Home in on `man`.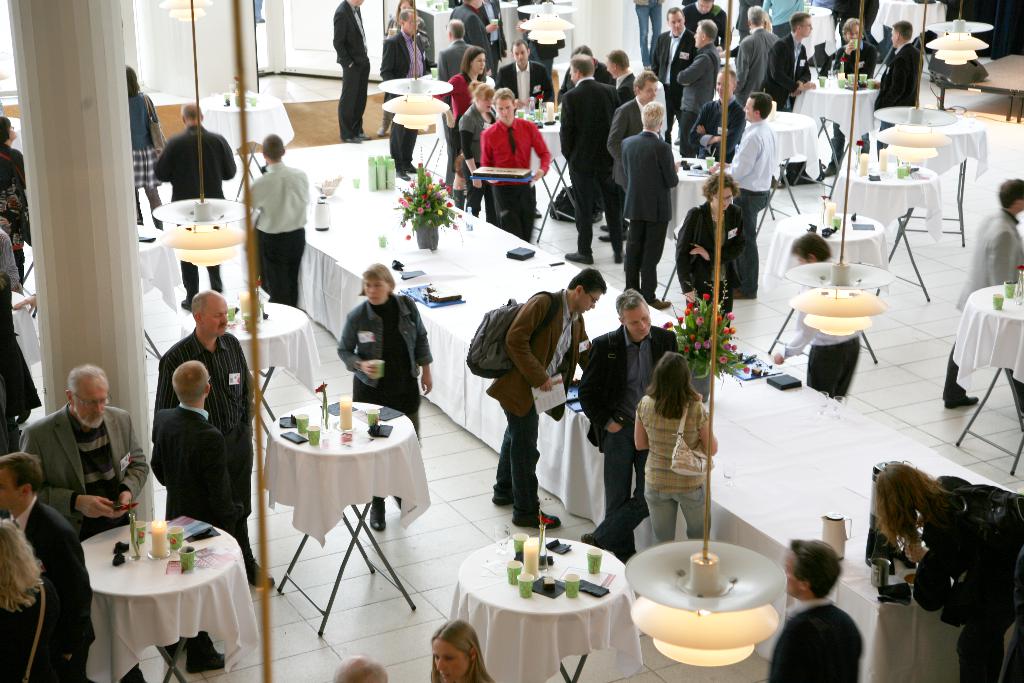
Homed in at [235, 129, 316, 303].
